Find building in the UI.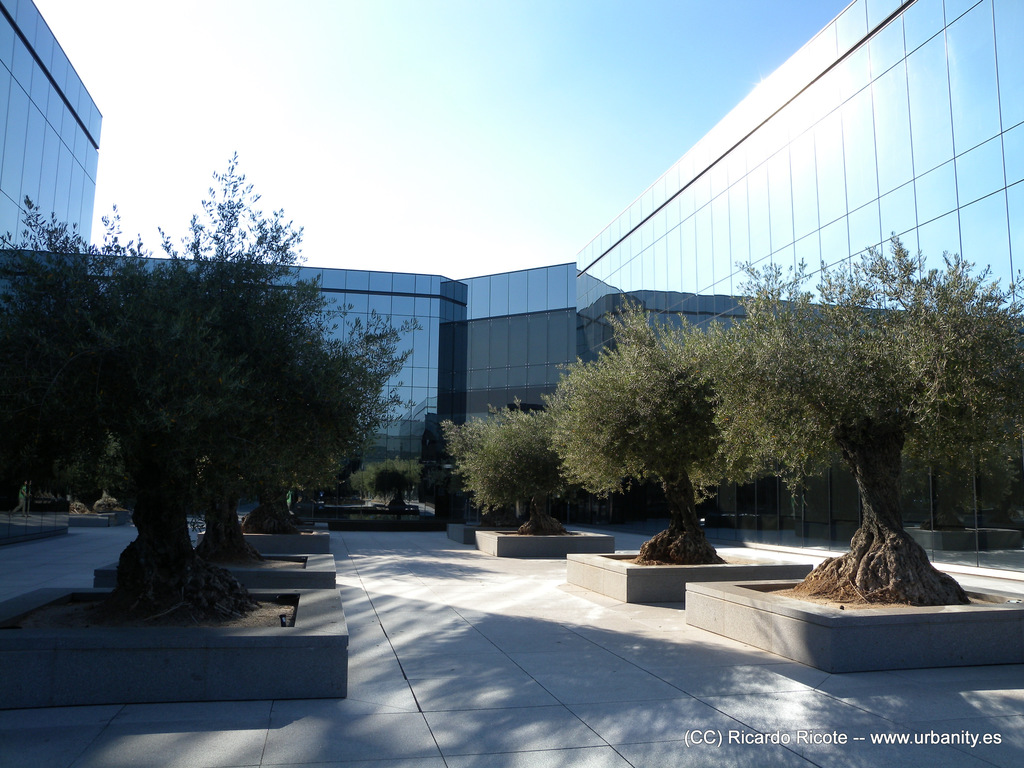
UI element at {"x1": 0, "y1": 3, "x2": 113, "y2": 268}.
